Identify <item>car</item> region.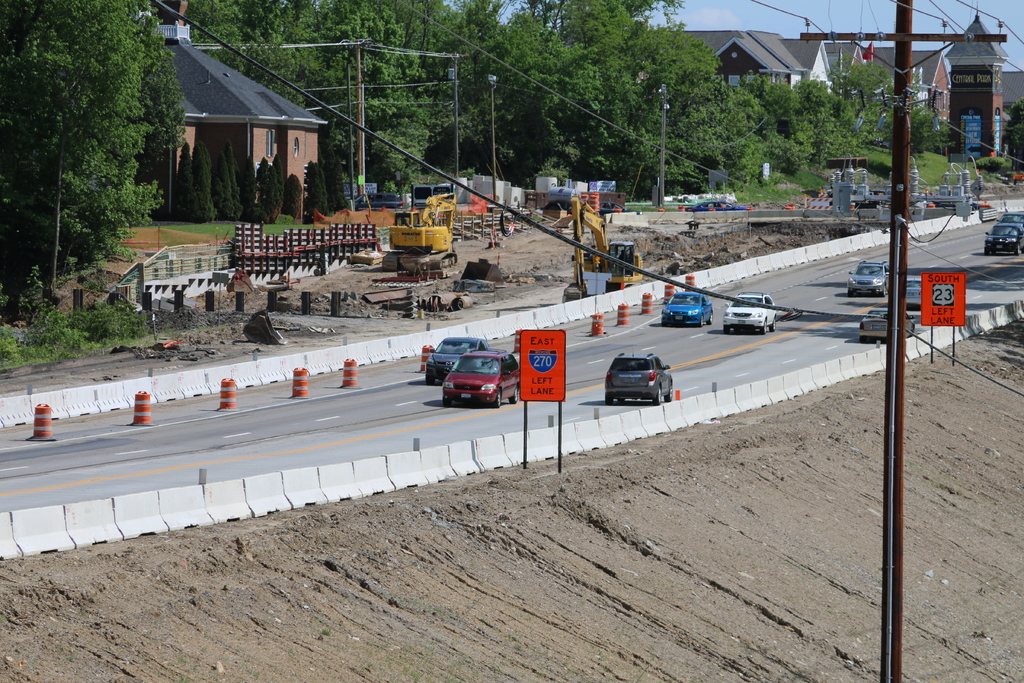
Region: detection(846, 261, 893, 296).
